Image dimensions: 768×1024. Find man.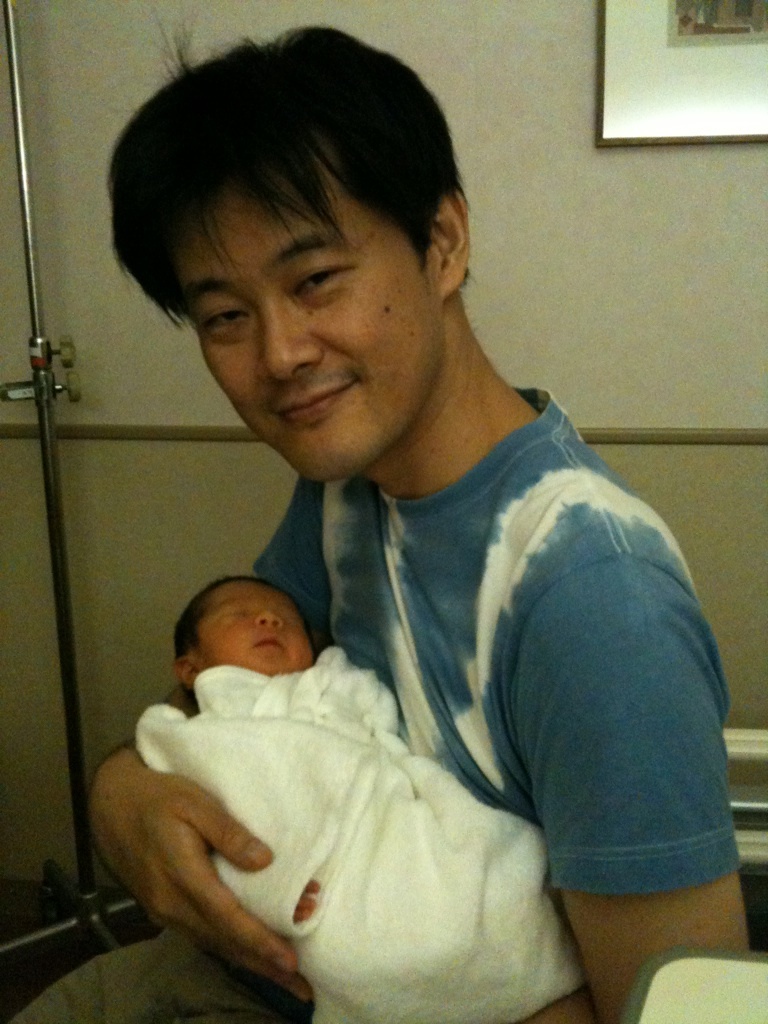
crop(0, 22, 767, 1023).
